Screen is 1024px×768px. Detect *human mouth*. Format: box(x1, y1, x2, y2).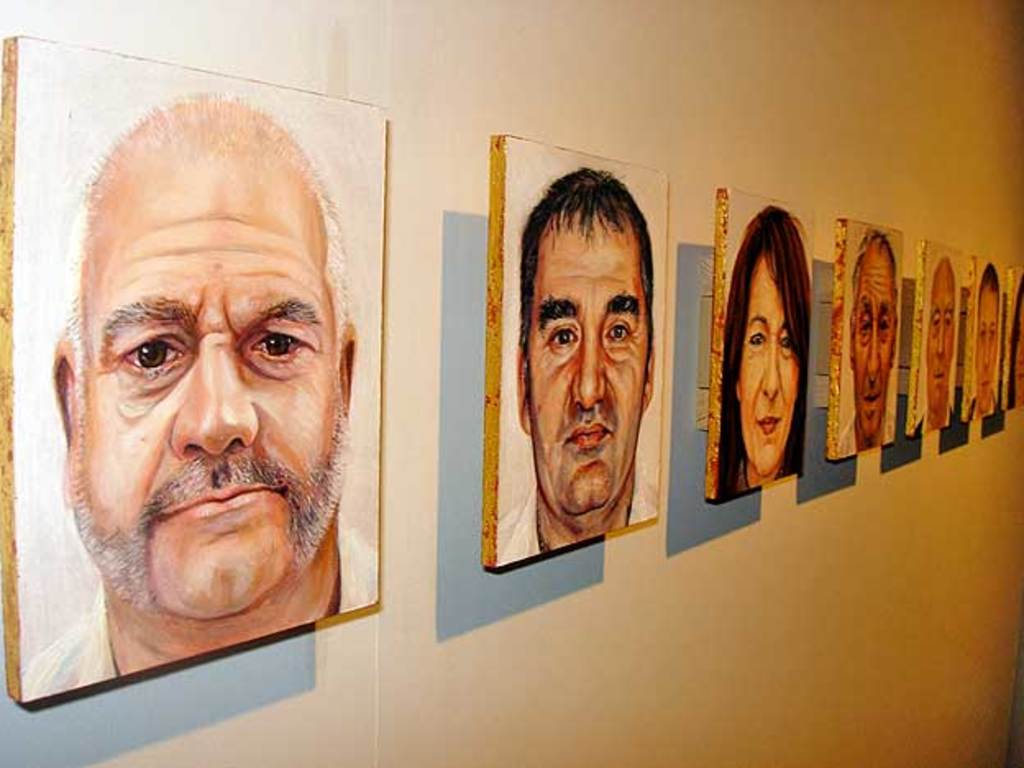
box(755, 417, 784, 437).
